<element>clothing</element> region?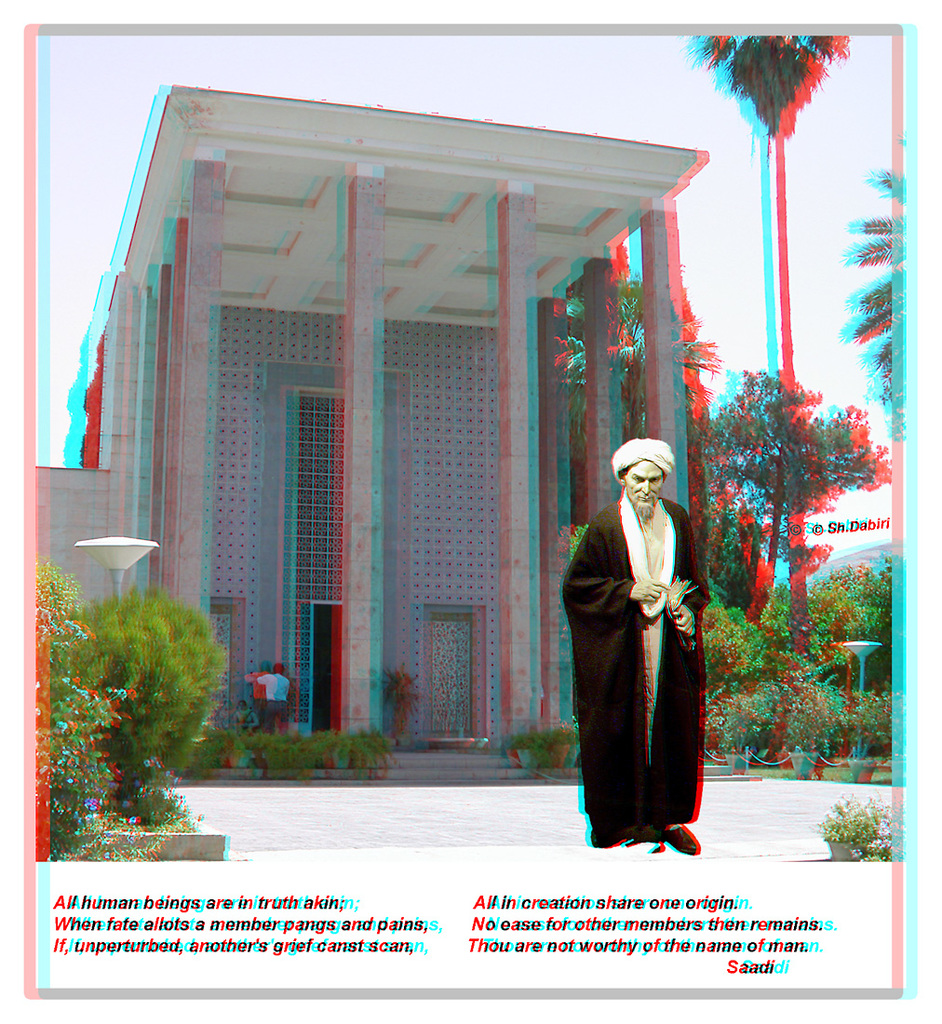
box=[246, 671, 267, 721]
